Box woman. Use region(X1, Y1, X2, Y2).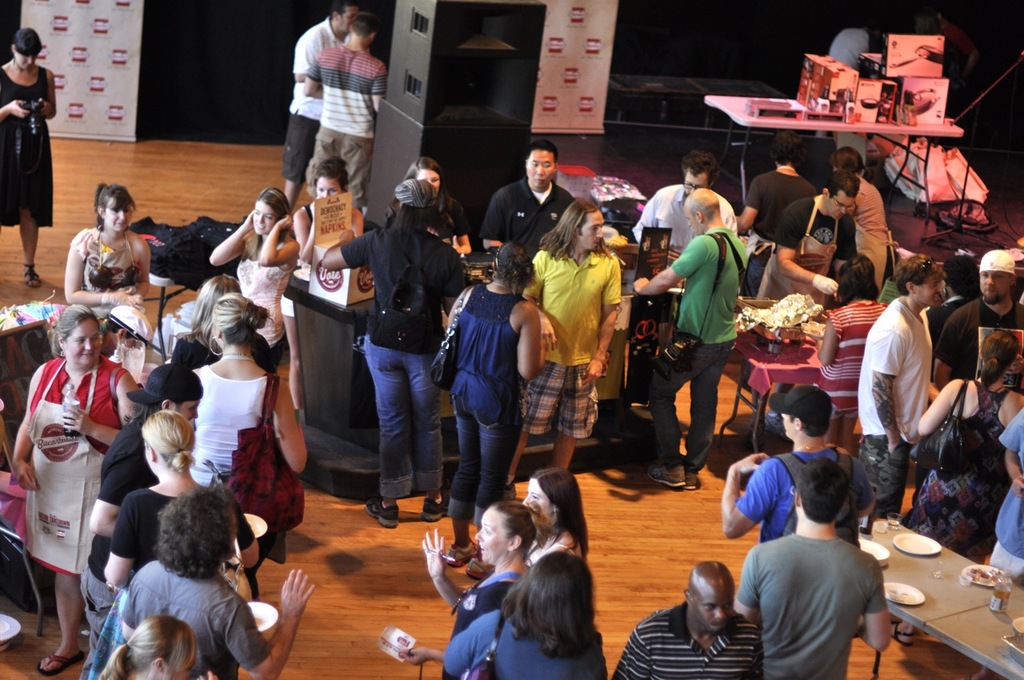
region(7, 302, 145, 672).
